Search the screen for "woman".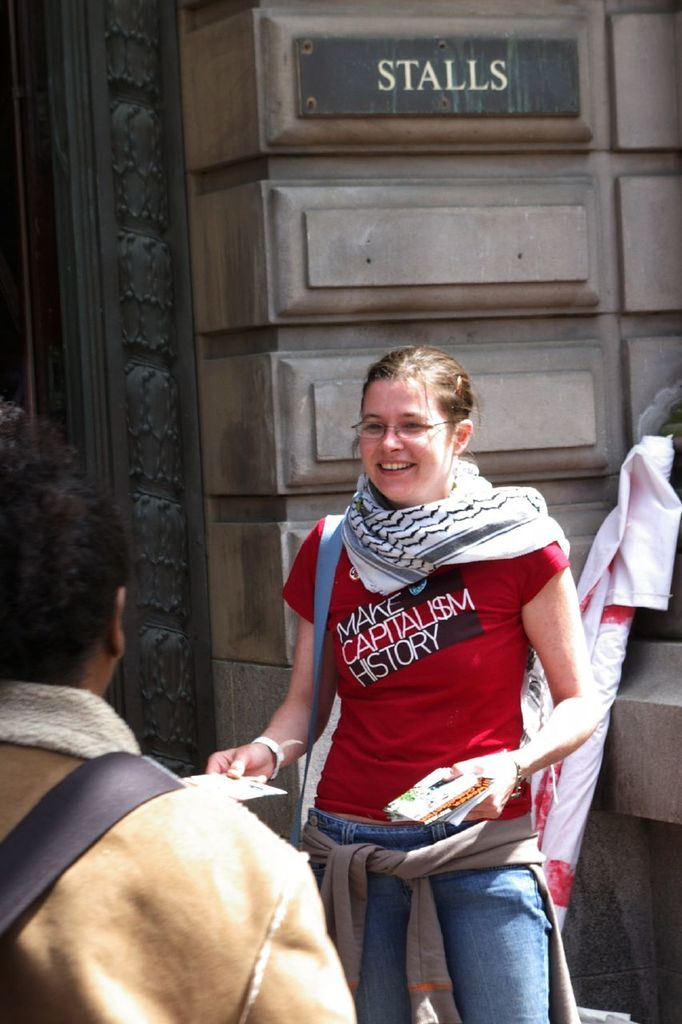
Found at [x1=205, y1=343, x2=608, y2=1023].
